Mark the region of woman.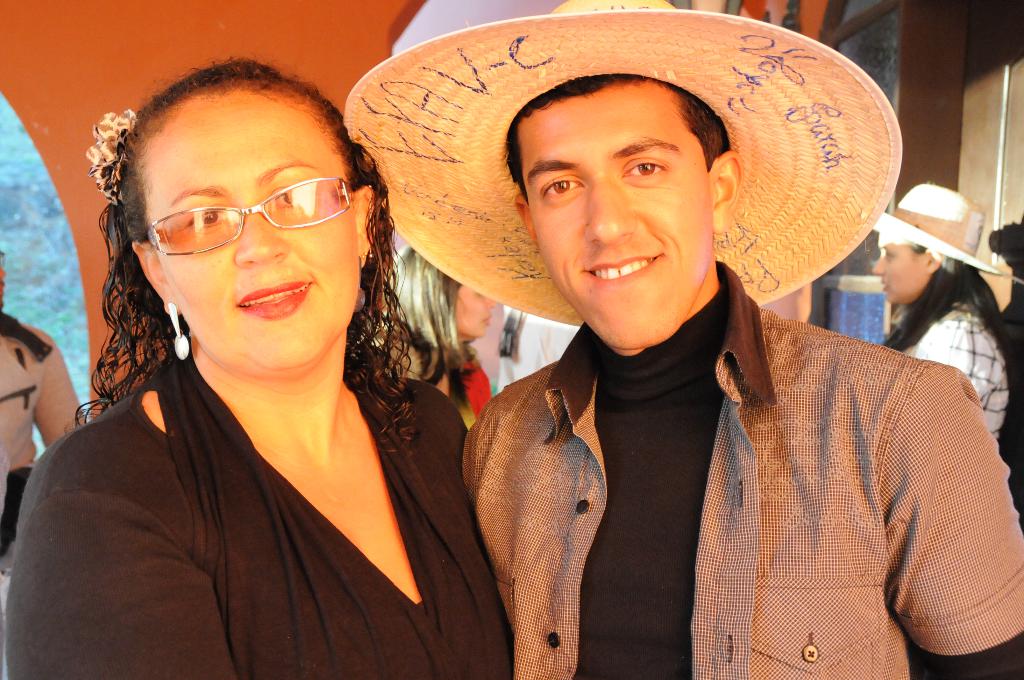
Region: bbox=(33, 61, 543, 679).
